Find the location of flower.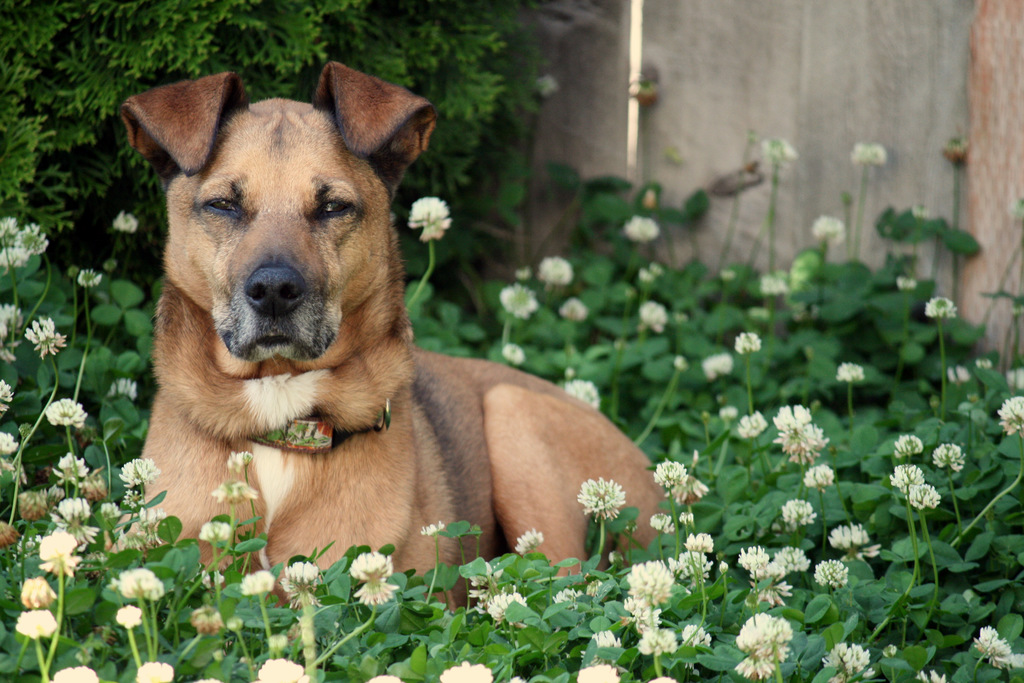
Location: {"x1": 438, "y1": 659, "x2": 492, "y2": 682}.
